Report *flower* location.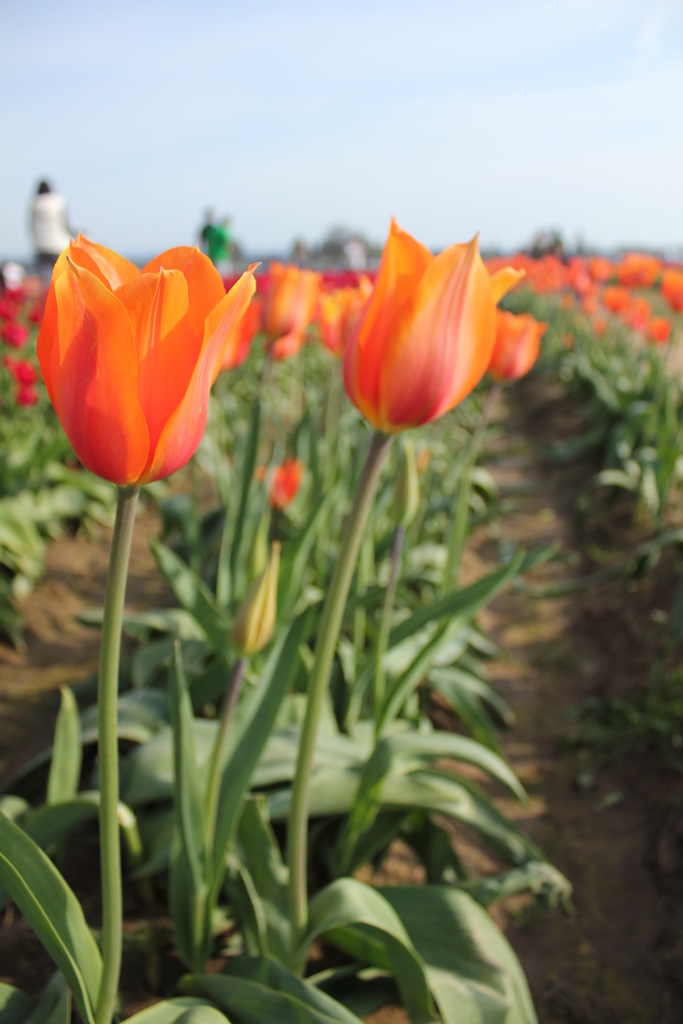
Report: bbox(490, 311, 552, 384).
